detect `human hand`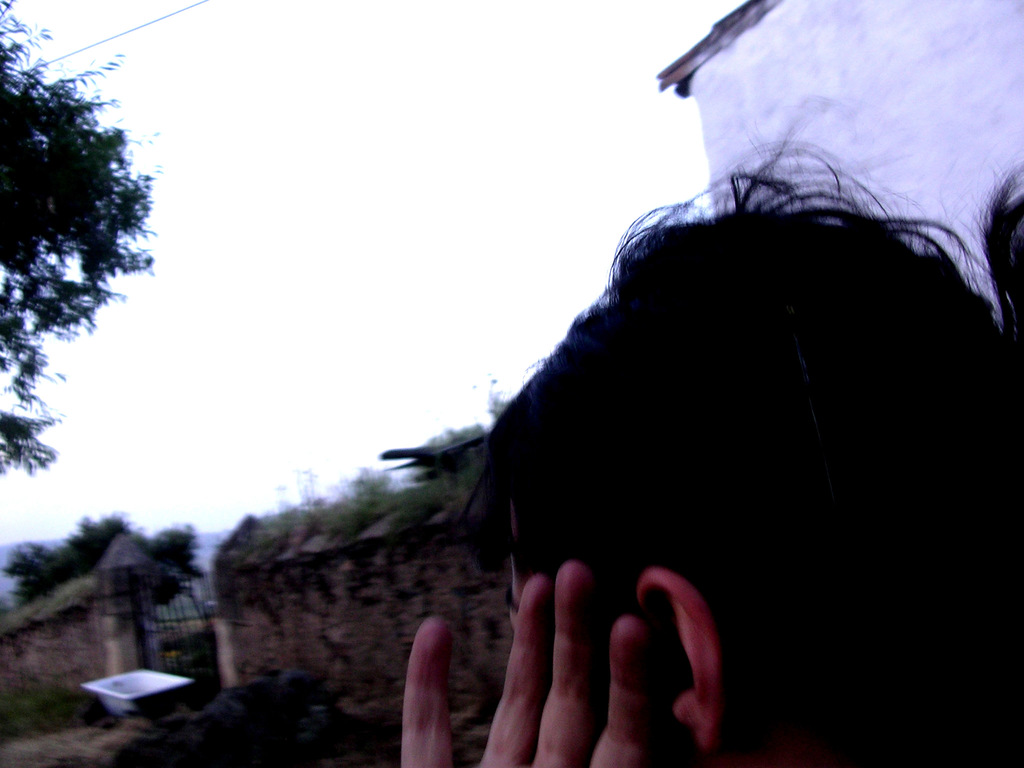
(398, 566, 647, 767)
